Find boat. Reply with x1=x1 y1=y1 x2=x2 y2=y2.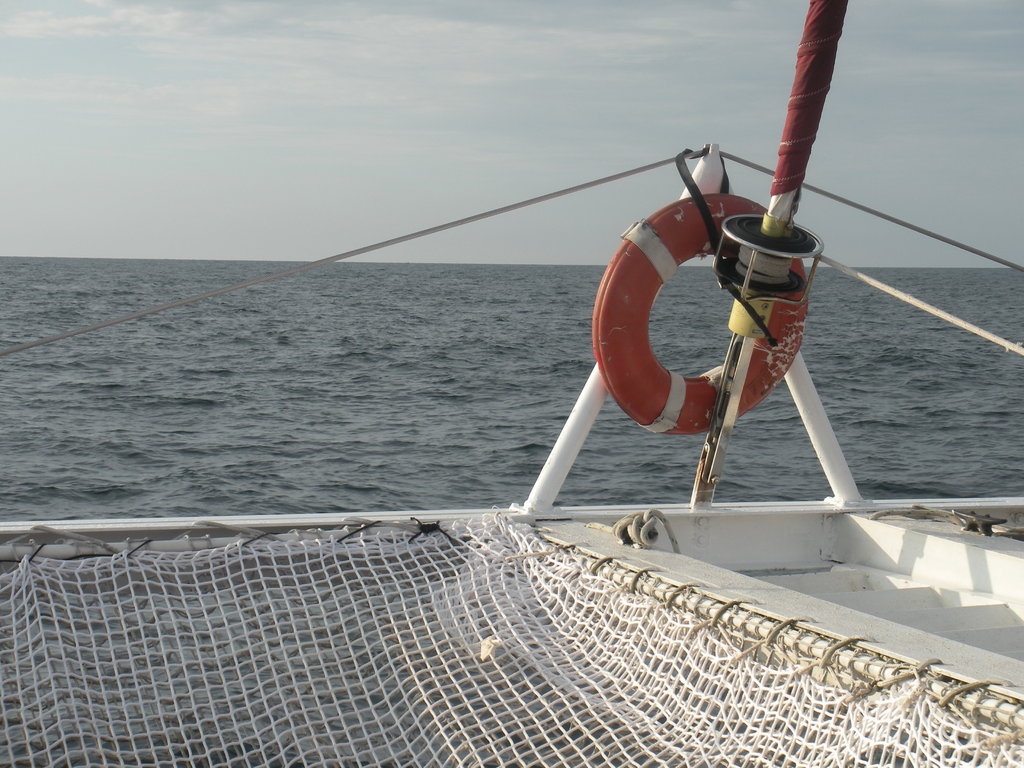
x1=0 y1=0 x2=1023 y2=767.
